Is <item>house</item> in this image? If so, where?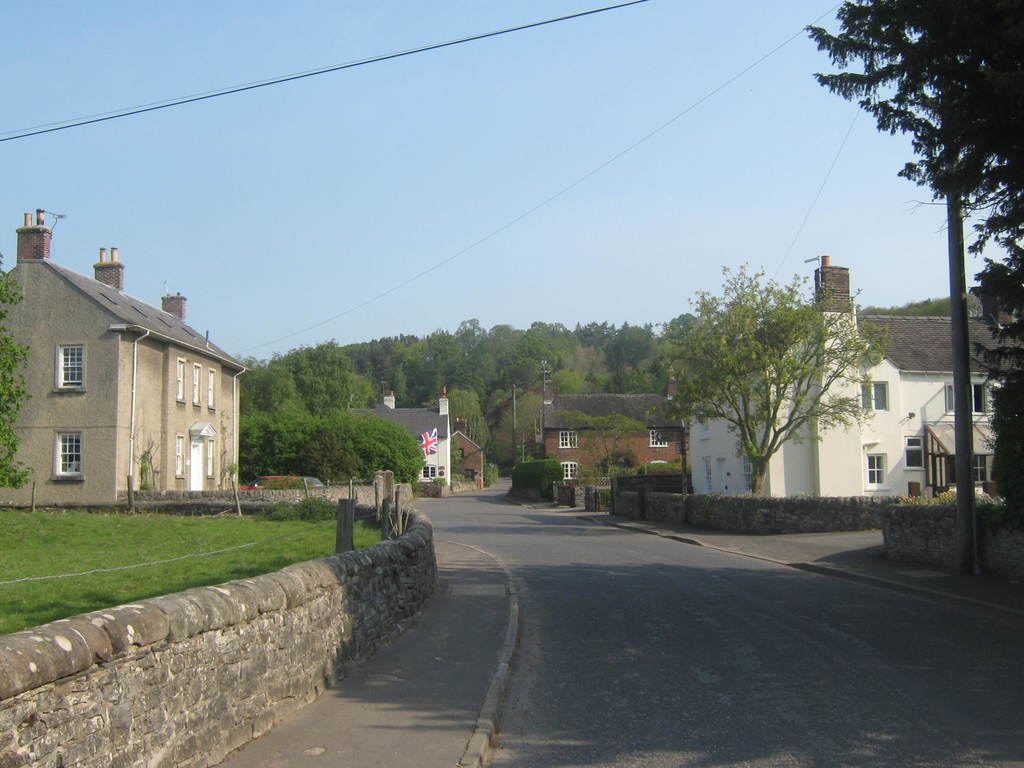
Yes, at box(14, 232, 255, 535).
